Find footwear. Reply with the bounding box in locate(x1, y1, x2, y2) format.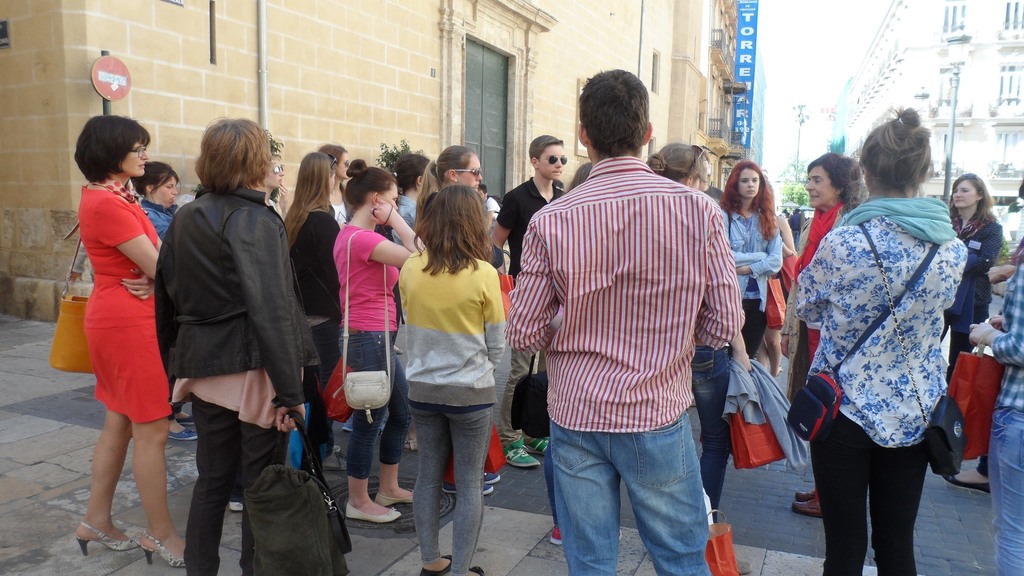
locate(501, 441, 540, 468).
